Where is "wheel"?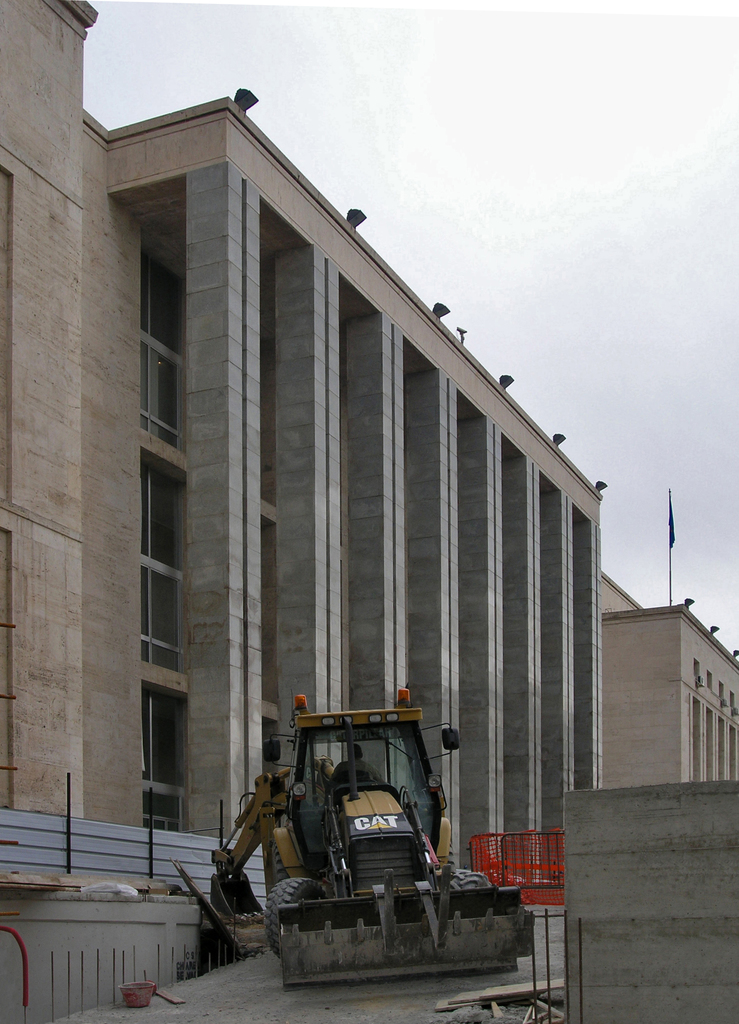
x1=268, y1=875, x2=323, y2=950.
